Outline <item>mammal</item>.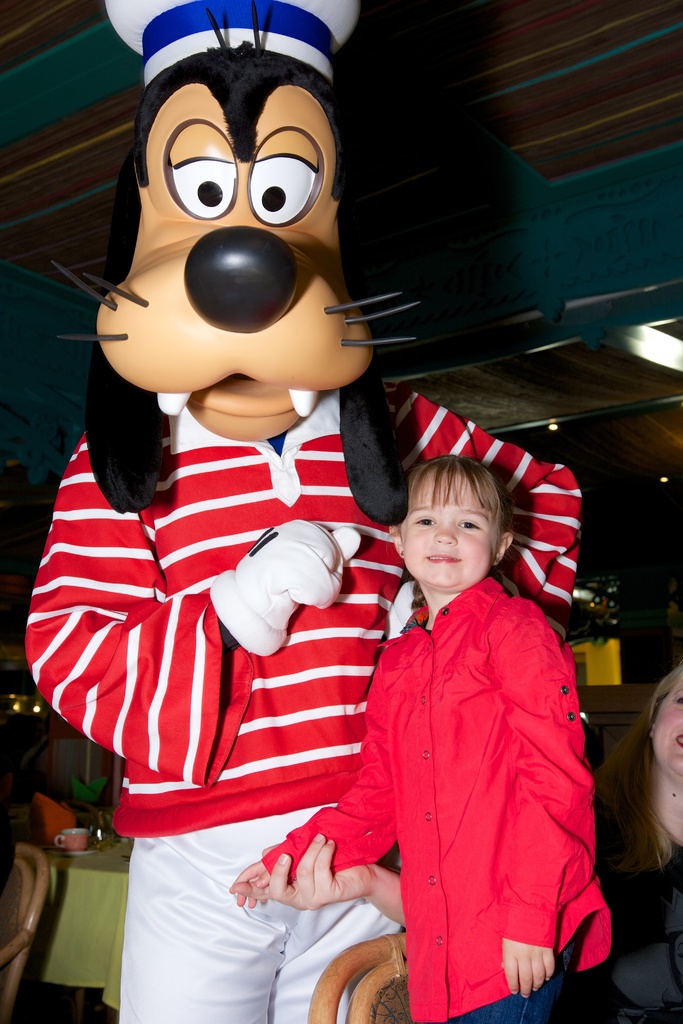
Outline: 304,429,607,1003.
